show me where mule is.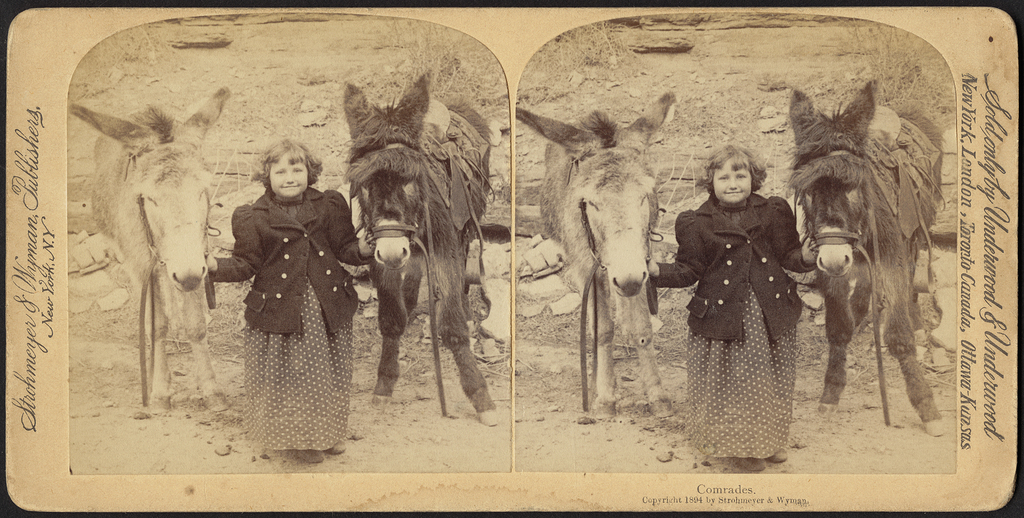
mule is at 70 81 237 418.
